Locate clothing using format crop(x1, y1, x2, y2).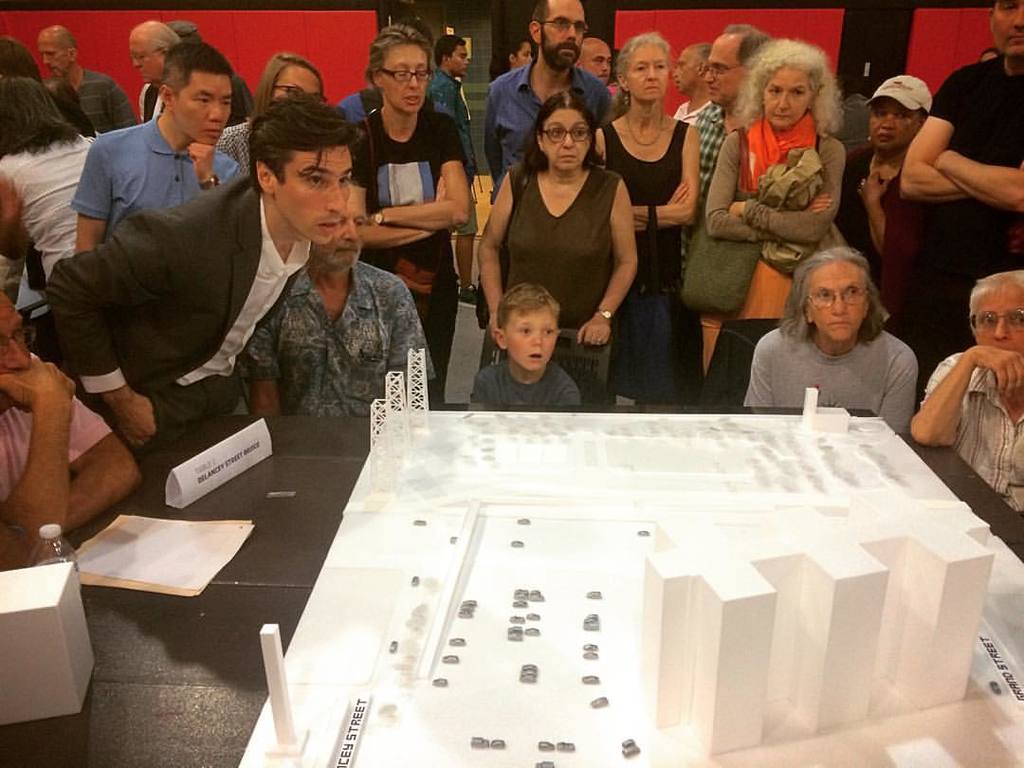
crop(0, 129, 97, 288).
